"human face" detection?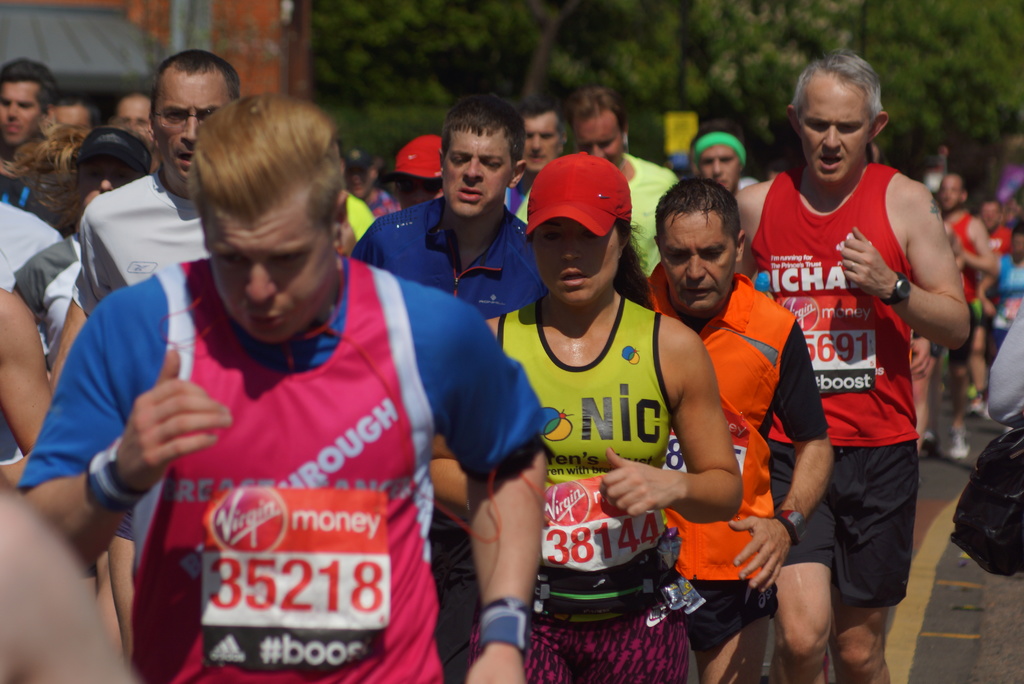
pyautogui.locateOnScreen(572, 111, 621, 172)
